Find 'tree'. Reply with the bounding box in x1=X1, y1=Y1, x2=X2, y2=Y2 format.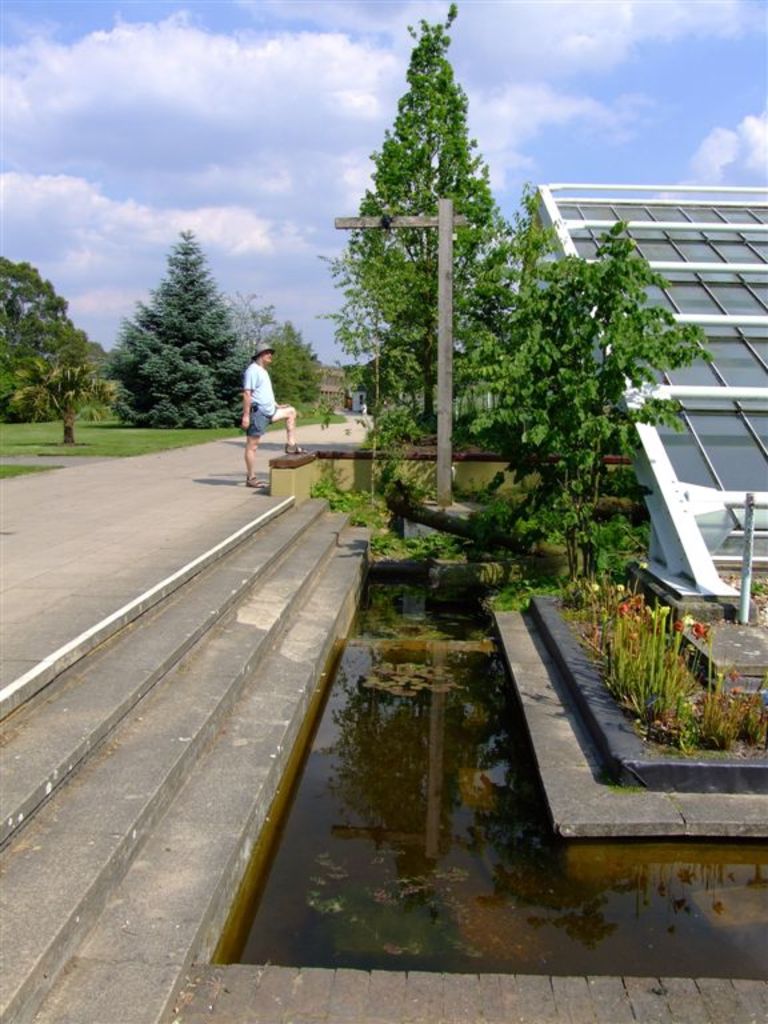
x1=313, y1=3, x2=521, y2=436.
